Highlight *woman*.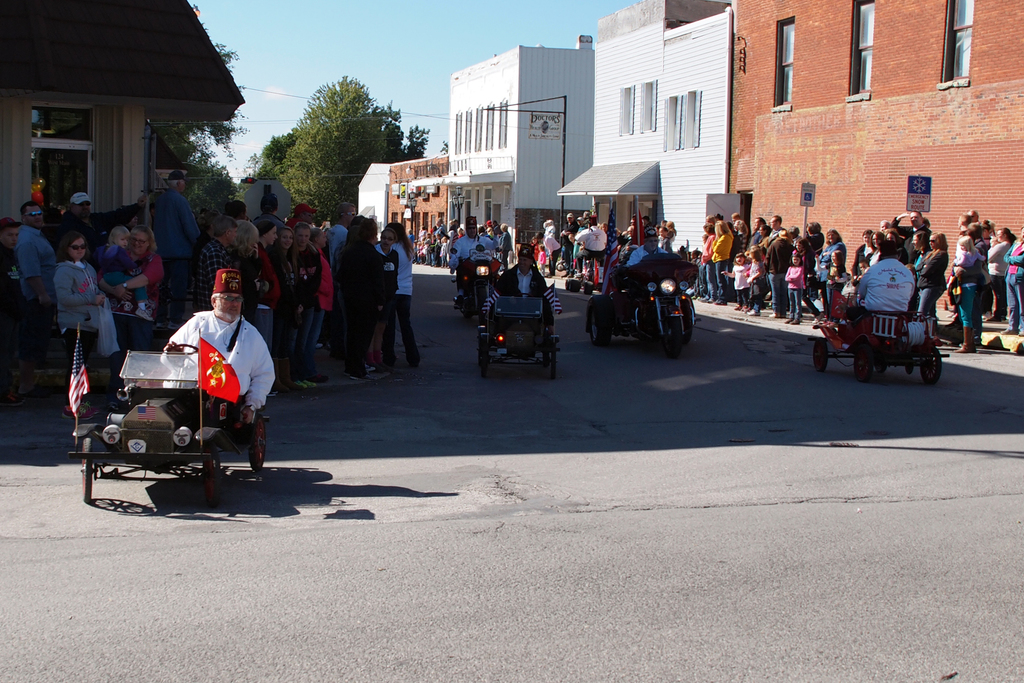
Highlighted region: crop(52, 231, 102, 418).
